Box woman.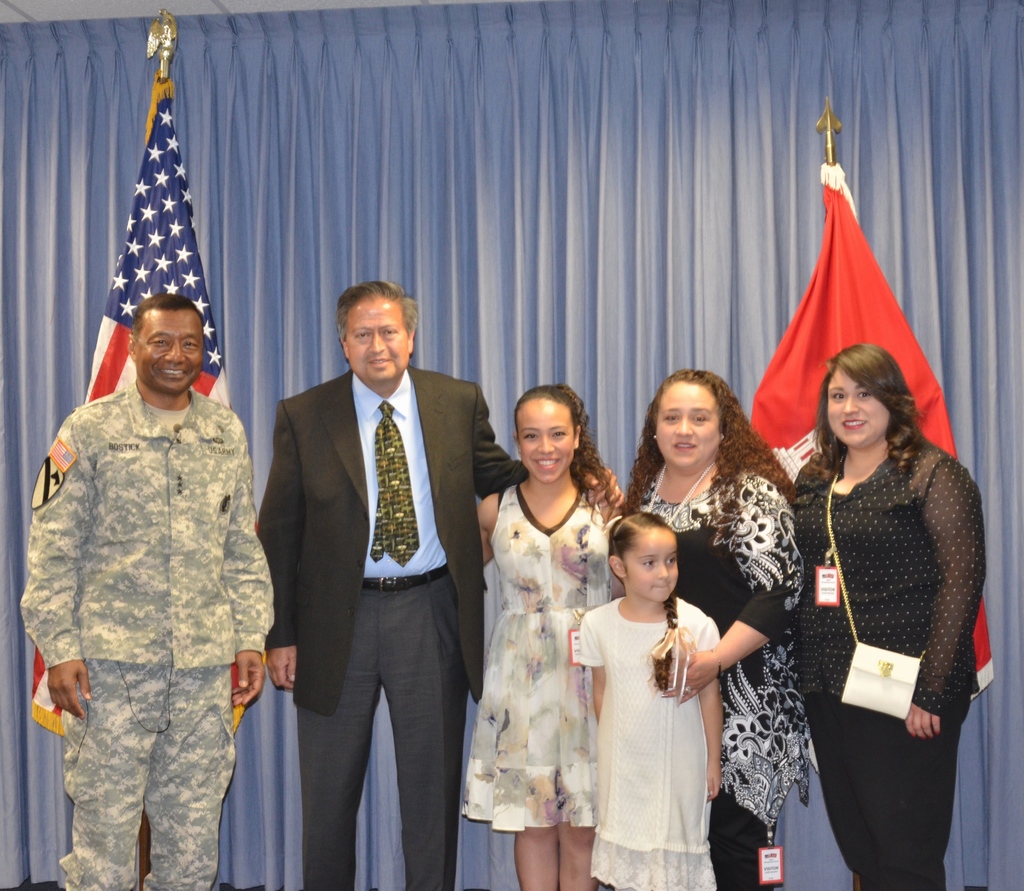
(left=625, top=368, right=805, bottom=890).
